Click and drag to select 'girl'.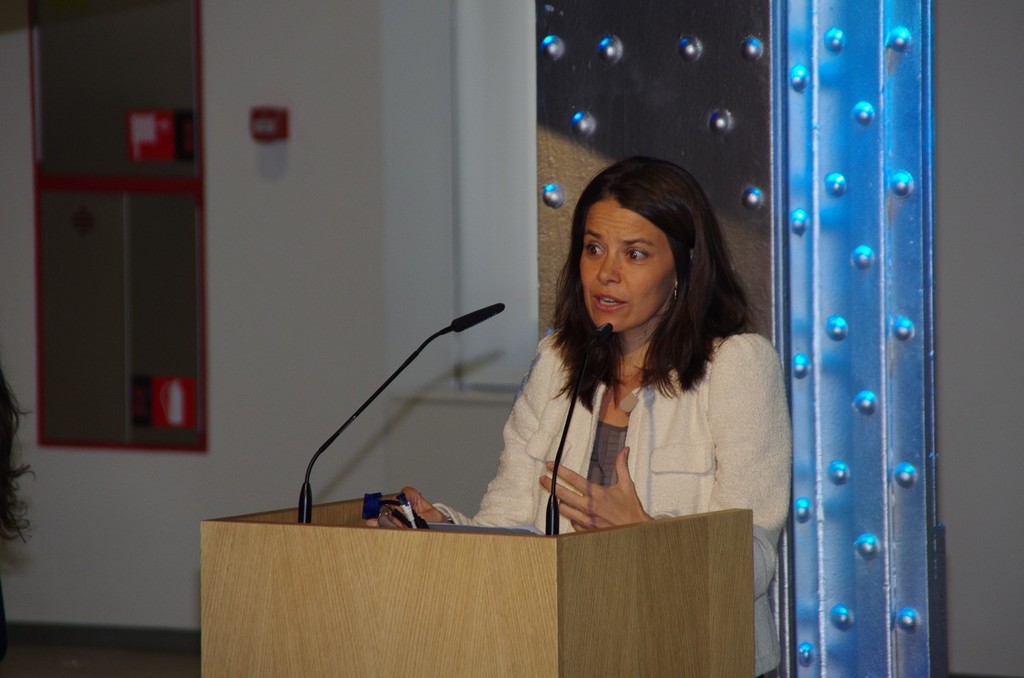
Selection: <region>372, 154, 794, 677</region>.
